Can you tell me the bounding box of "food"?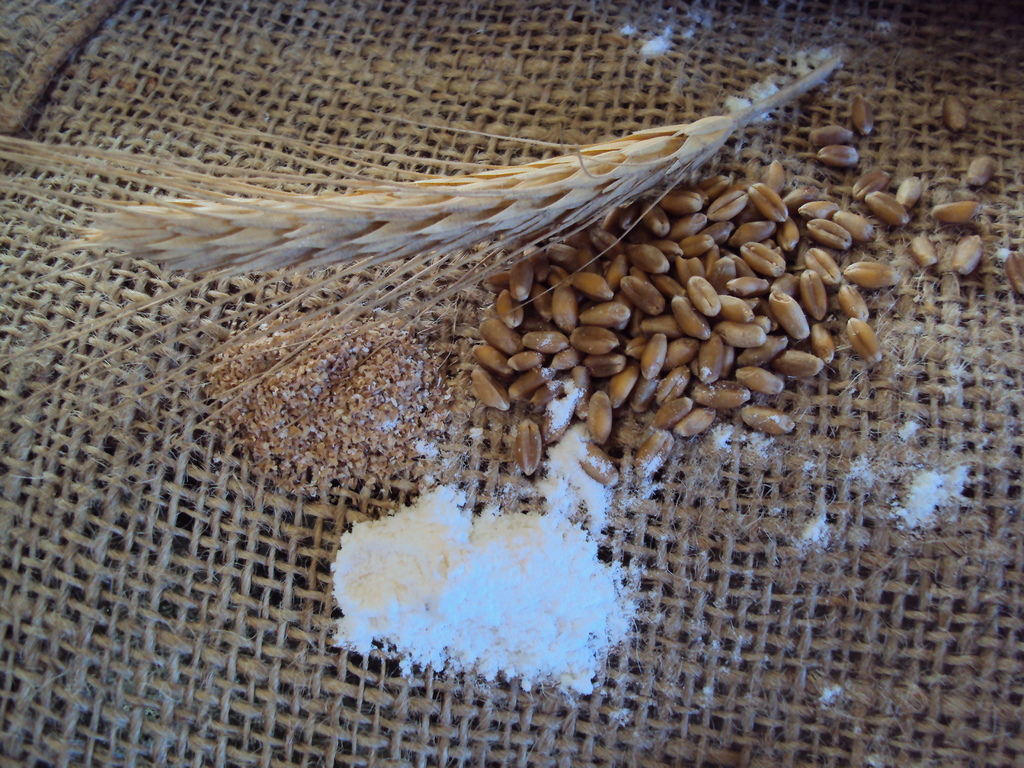
box(927, 198, 979, 227).
